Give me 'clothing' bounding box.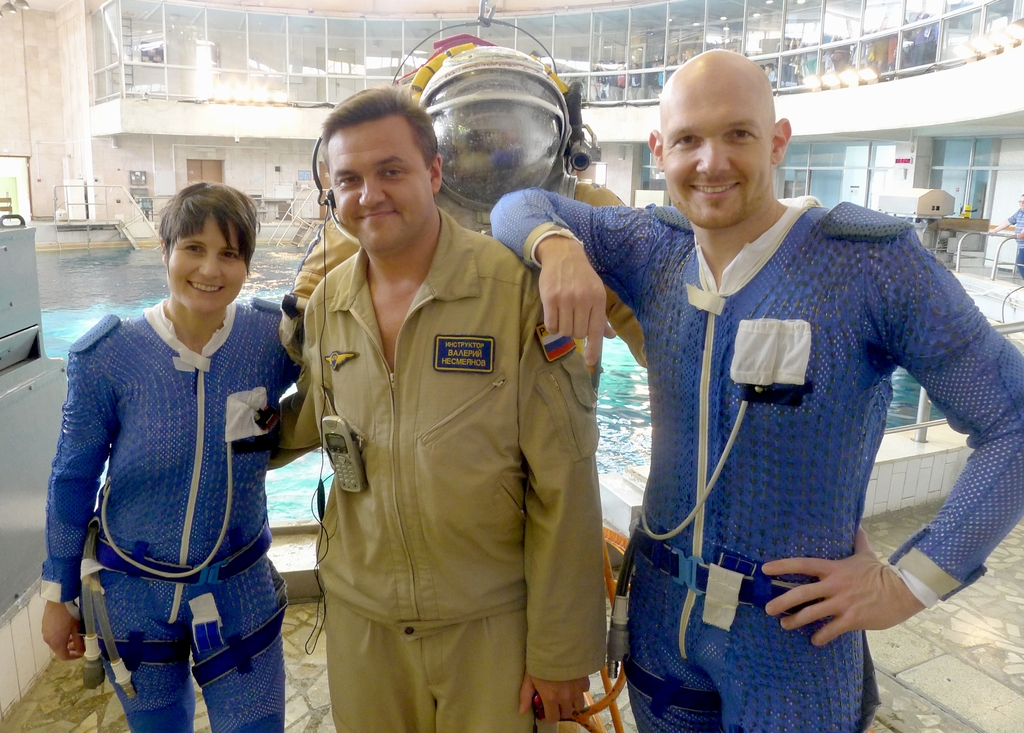
BBox(489, 202, 1023, 732).
